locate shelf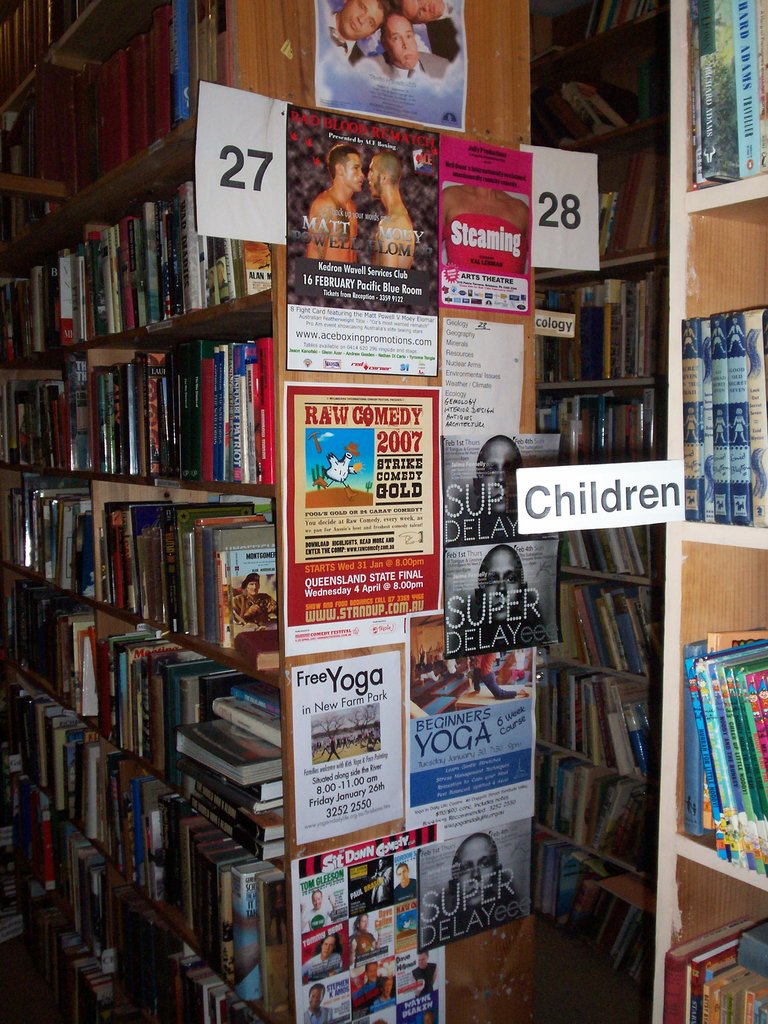
<bbox>646, 1, 767, 1021</bbox>
